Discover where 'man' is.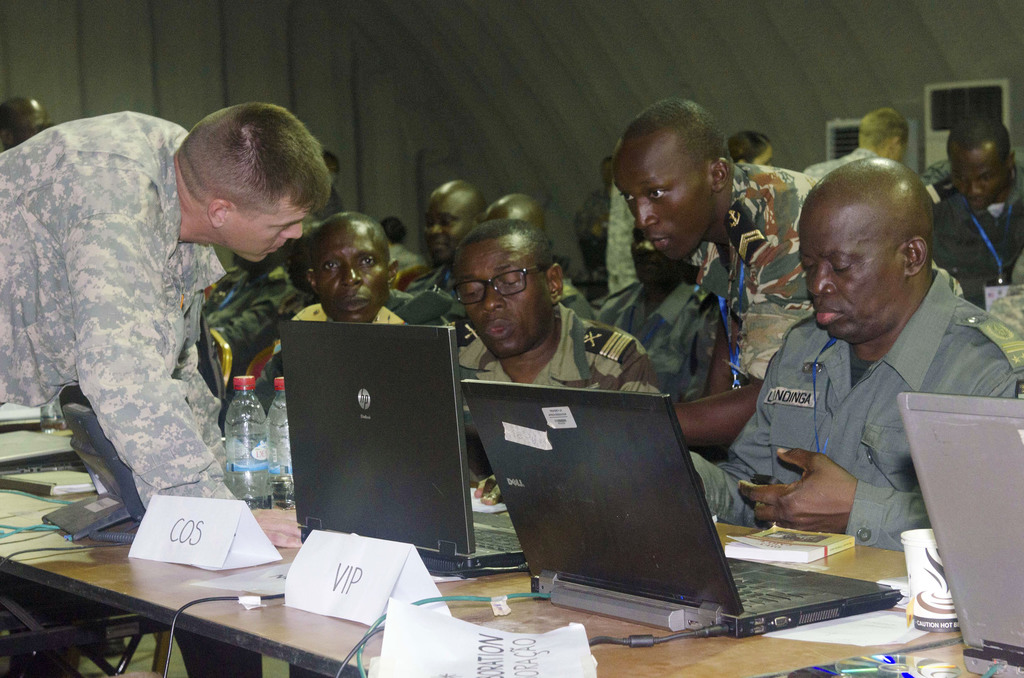
Discovered at l=804, t=105, r=916, b=190.
